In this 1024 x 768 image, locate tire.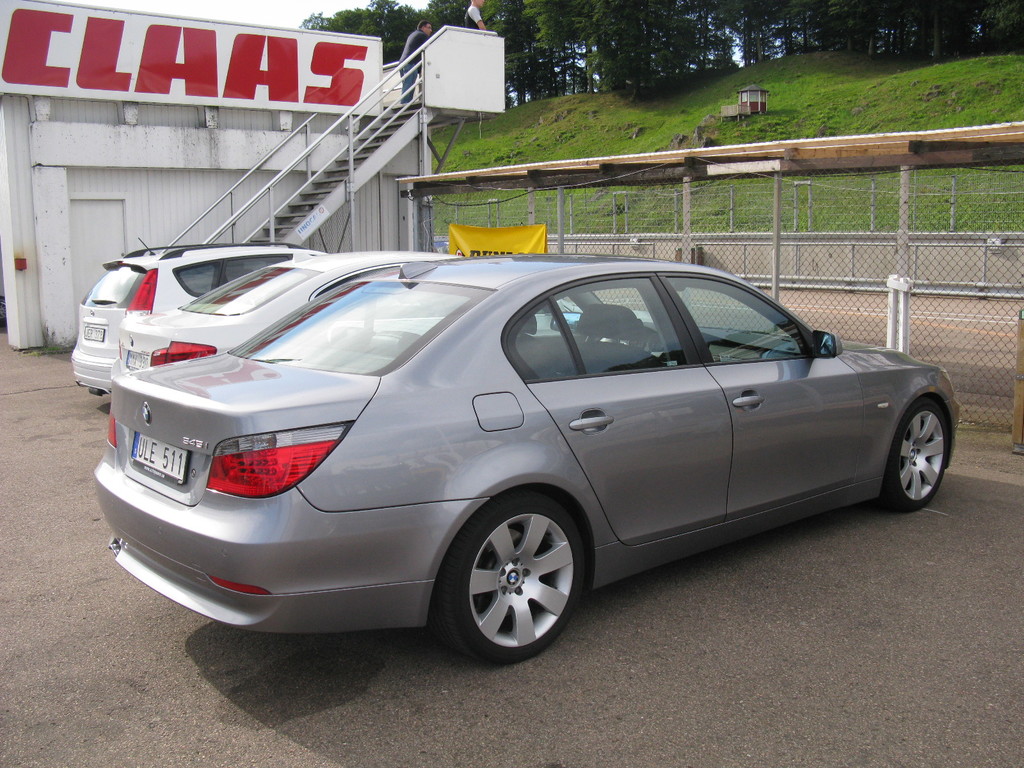
Bounding box: <box>432,490,588,665</box>.
